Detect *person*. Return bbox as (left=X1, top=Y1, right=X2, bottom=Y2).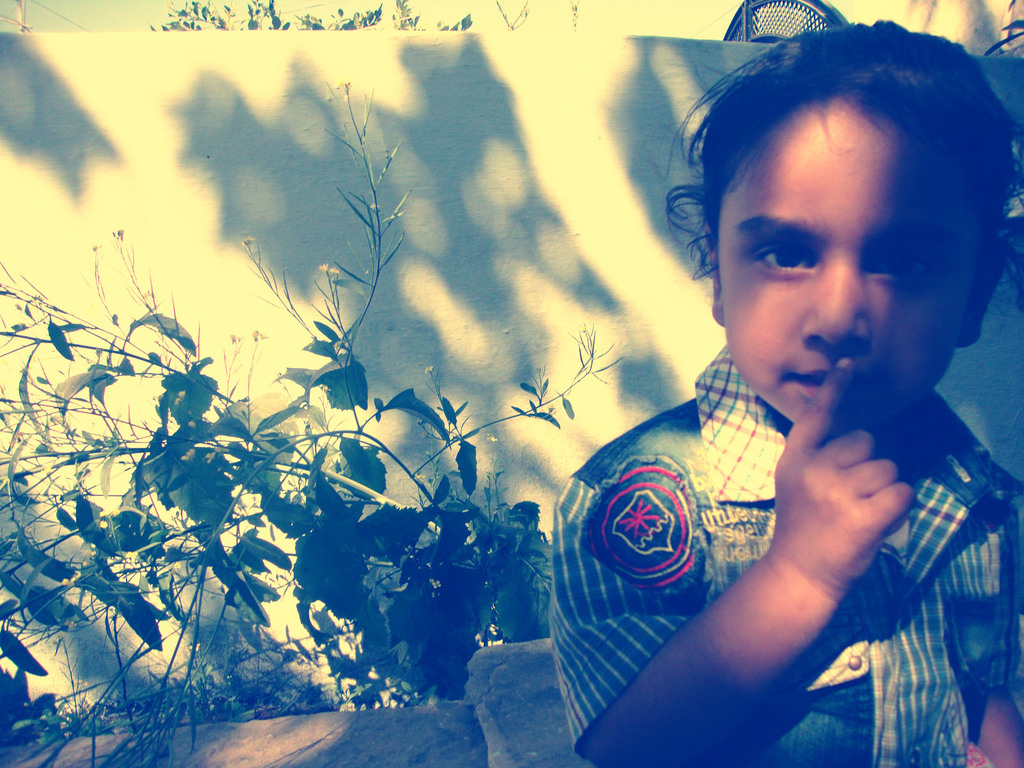
(left=476, top=38, right=1019, bottom=758).
